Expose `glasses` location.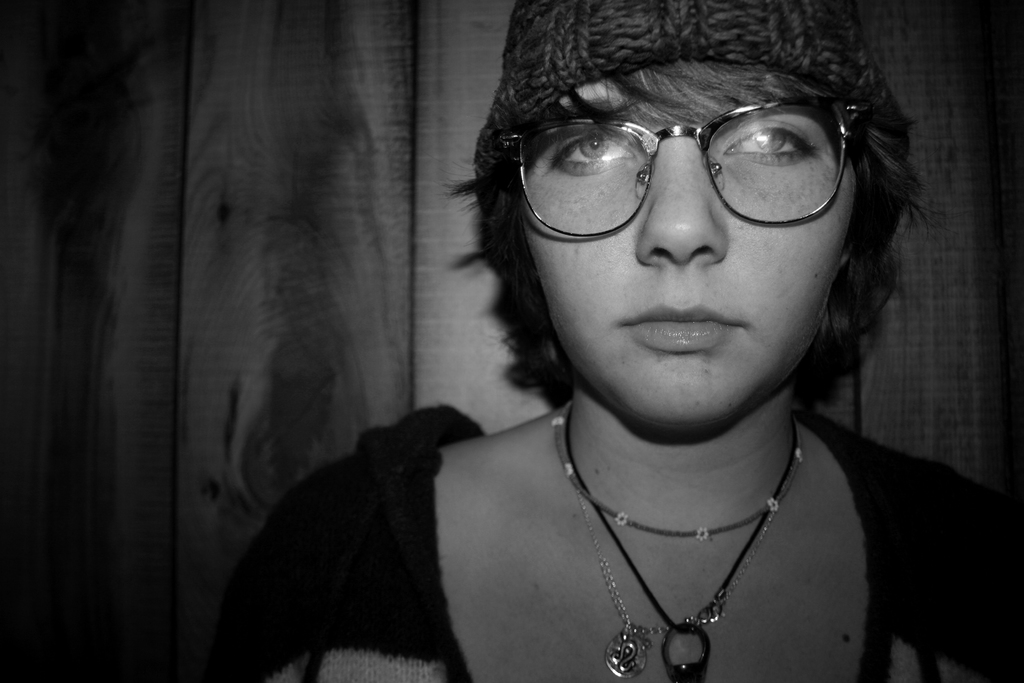
Exposed at 493:95:877:241.
